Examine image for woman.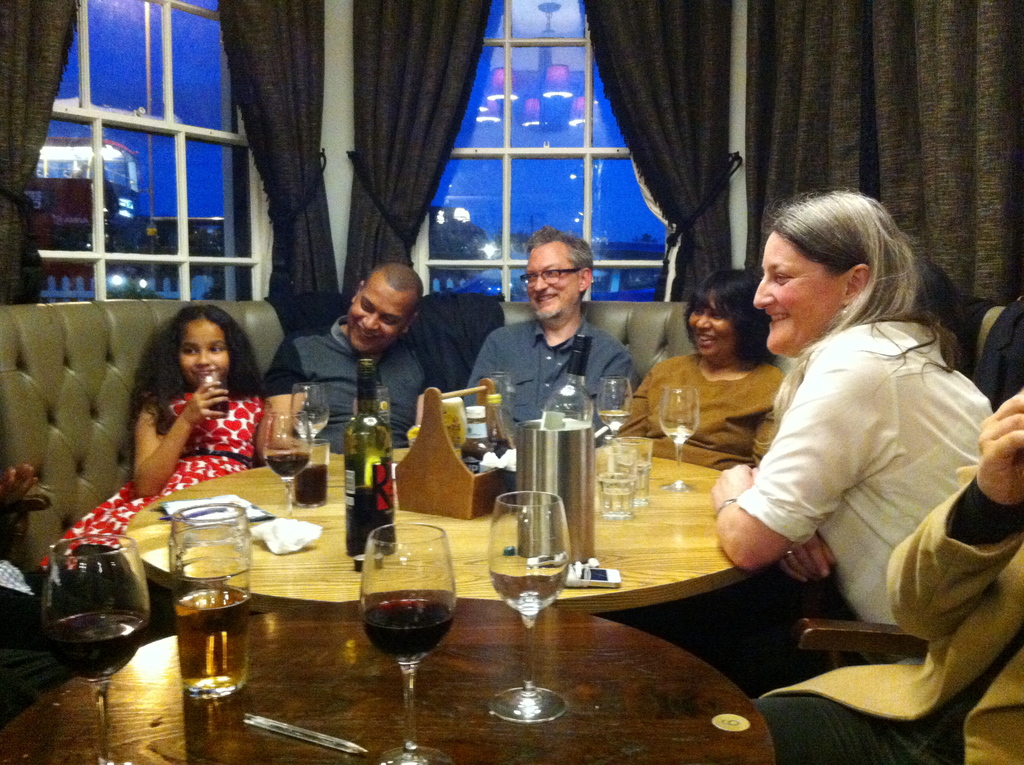
Examination result: 723/201/985/592.
